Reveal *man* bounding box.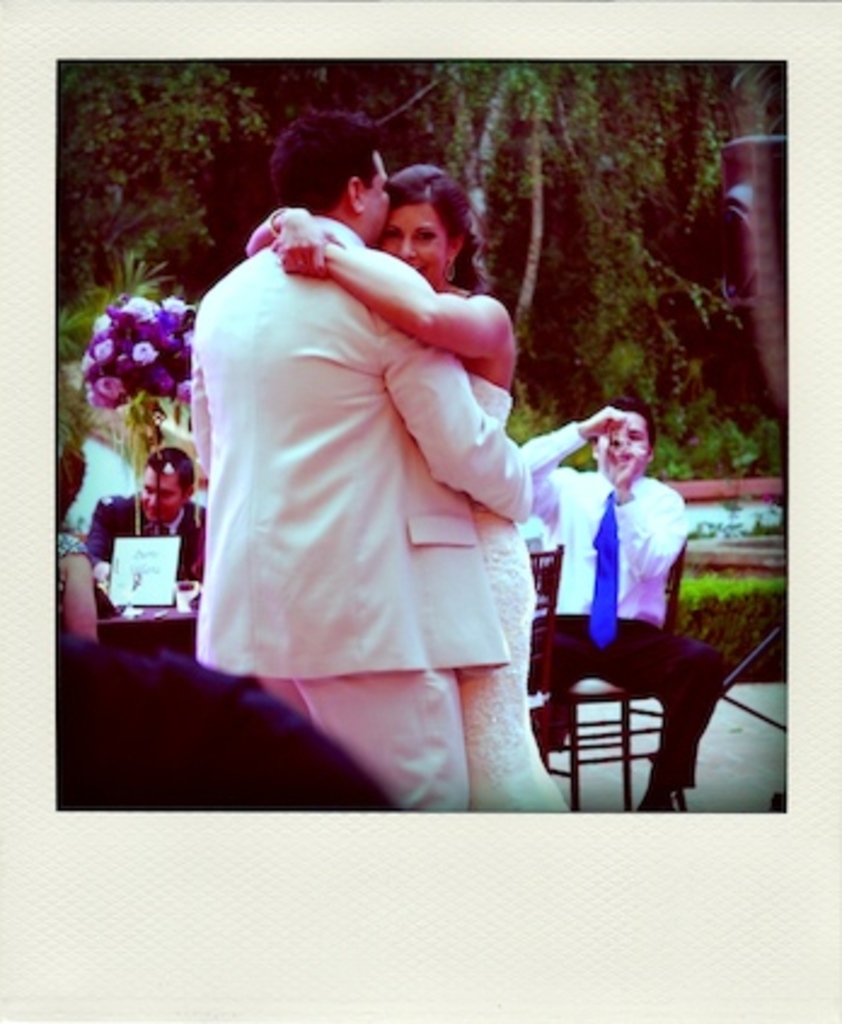
Revealed: locate(85, 431, 218, 603).
